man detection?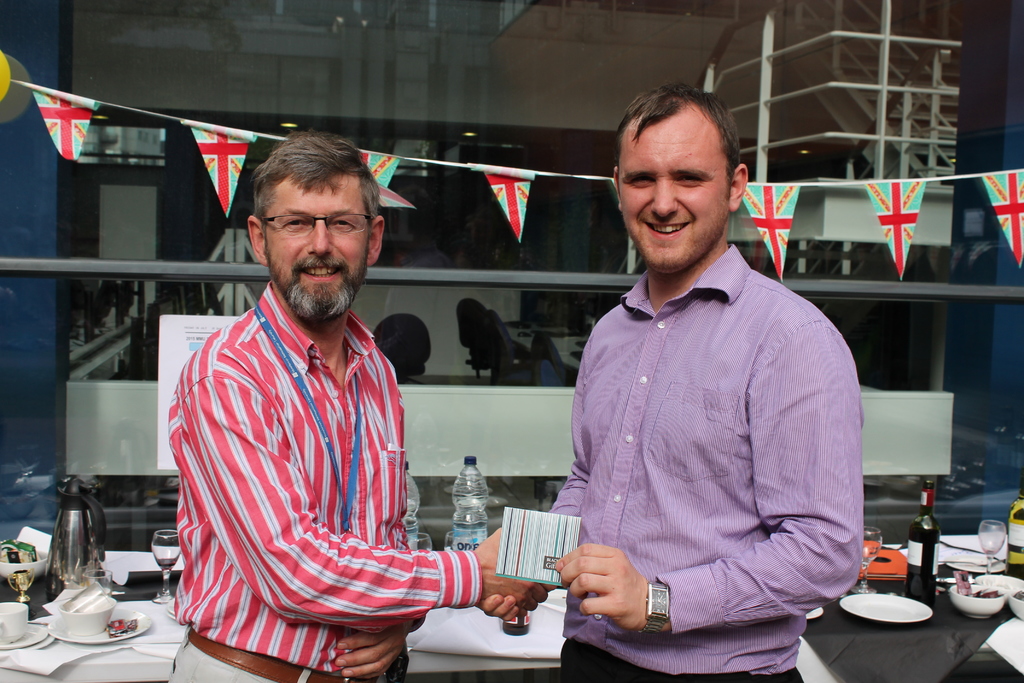
bbox(163, 133, 563, 682)
